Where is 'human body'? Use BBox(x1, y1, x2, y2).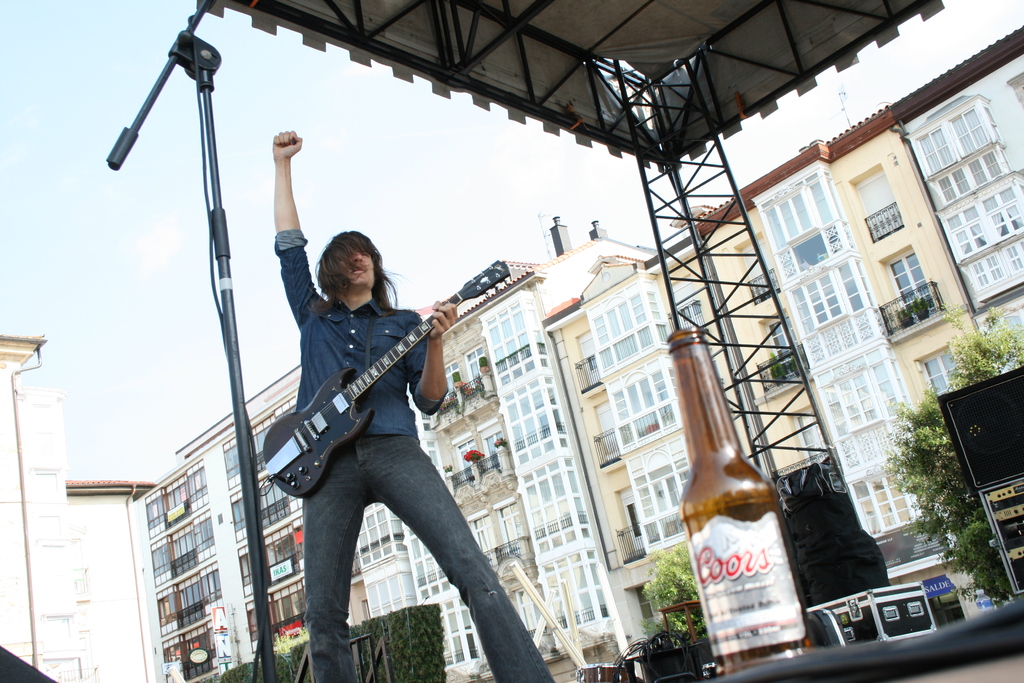
BBox(250, 174, 493, 670).
